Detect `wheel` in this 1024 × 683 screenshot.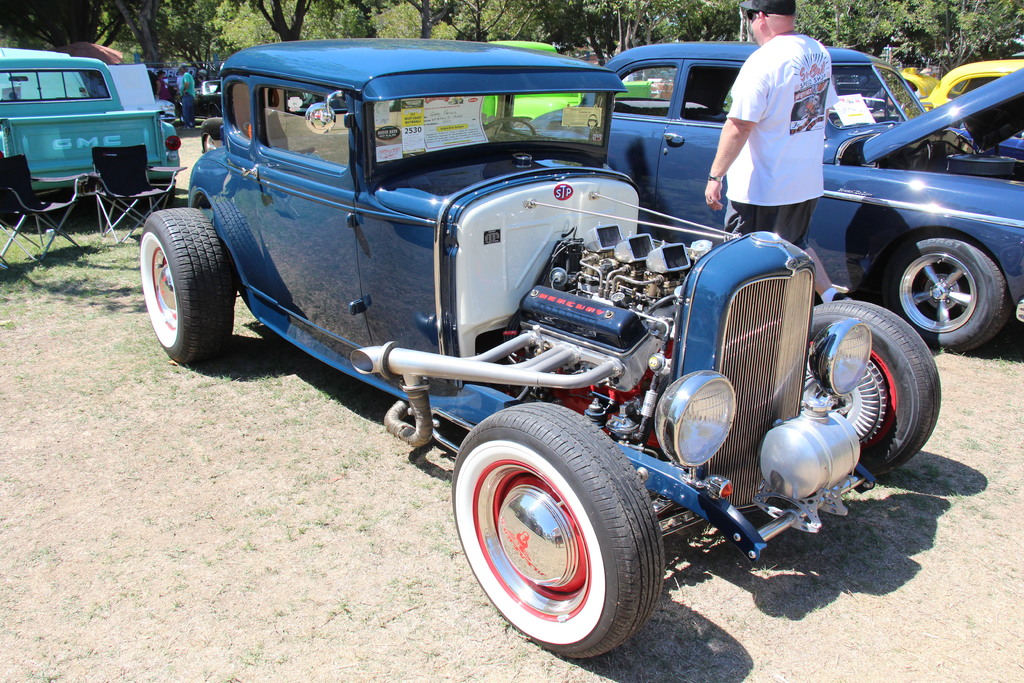
Detection: x1=481 y1=117 x2=535 y2=140.
